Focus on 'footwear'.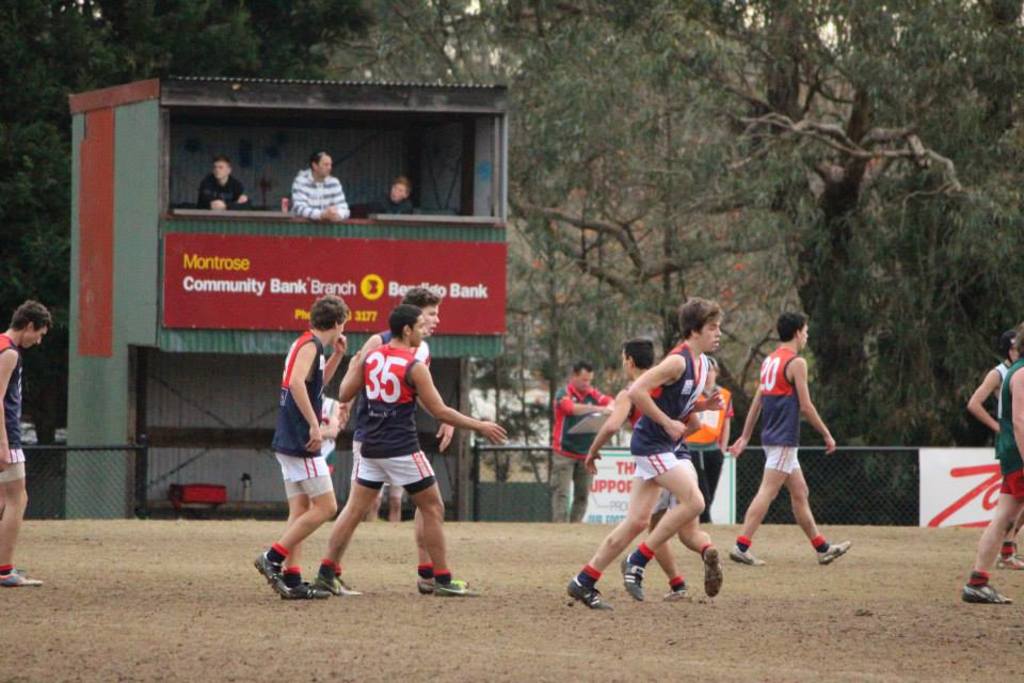
Focused at detection(657, 584, 690, 600).
